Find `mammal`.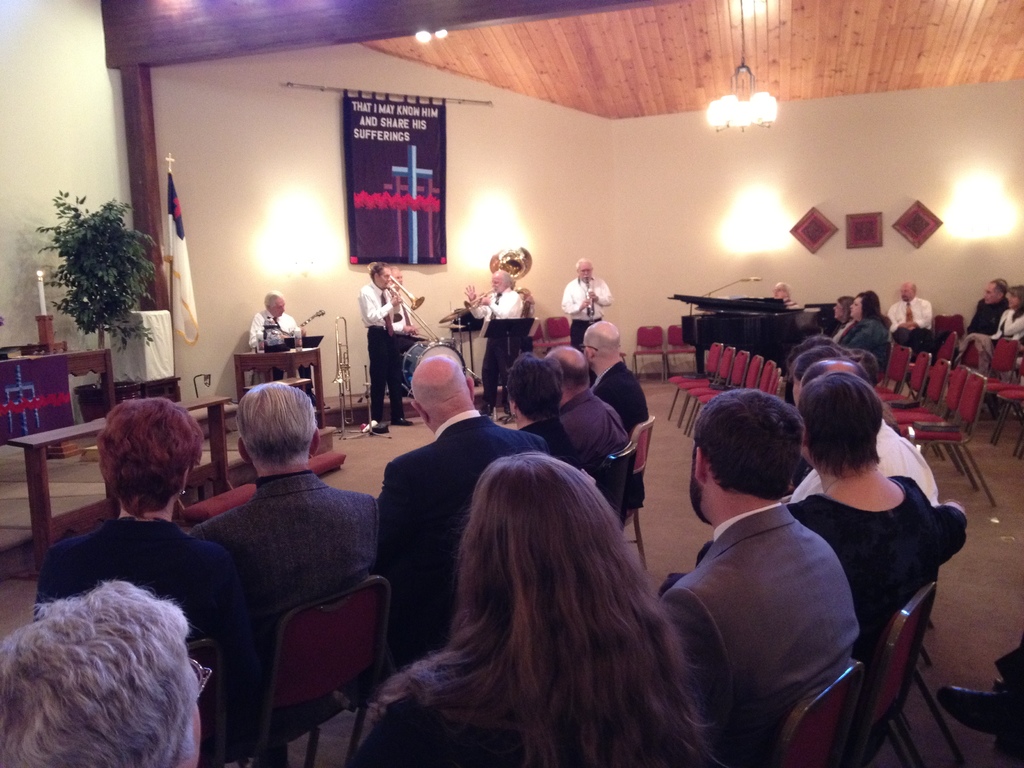
542,336,634,460.
